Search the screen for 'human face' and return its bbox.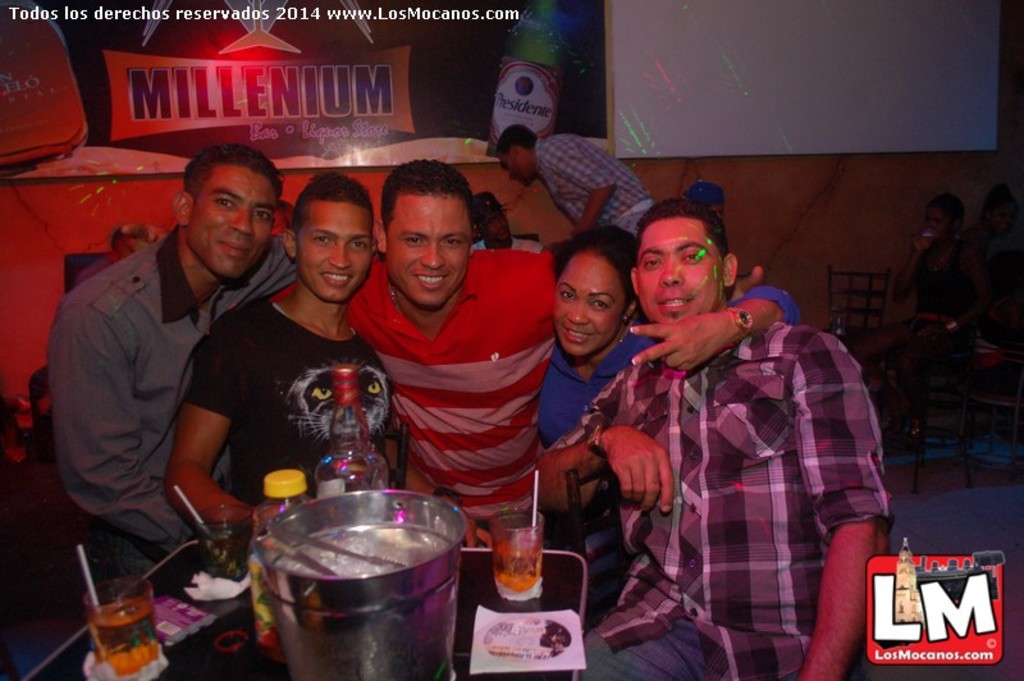
Found: [924, 202, 947, 241].
